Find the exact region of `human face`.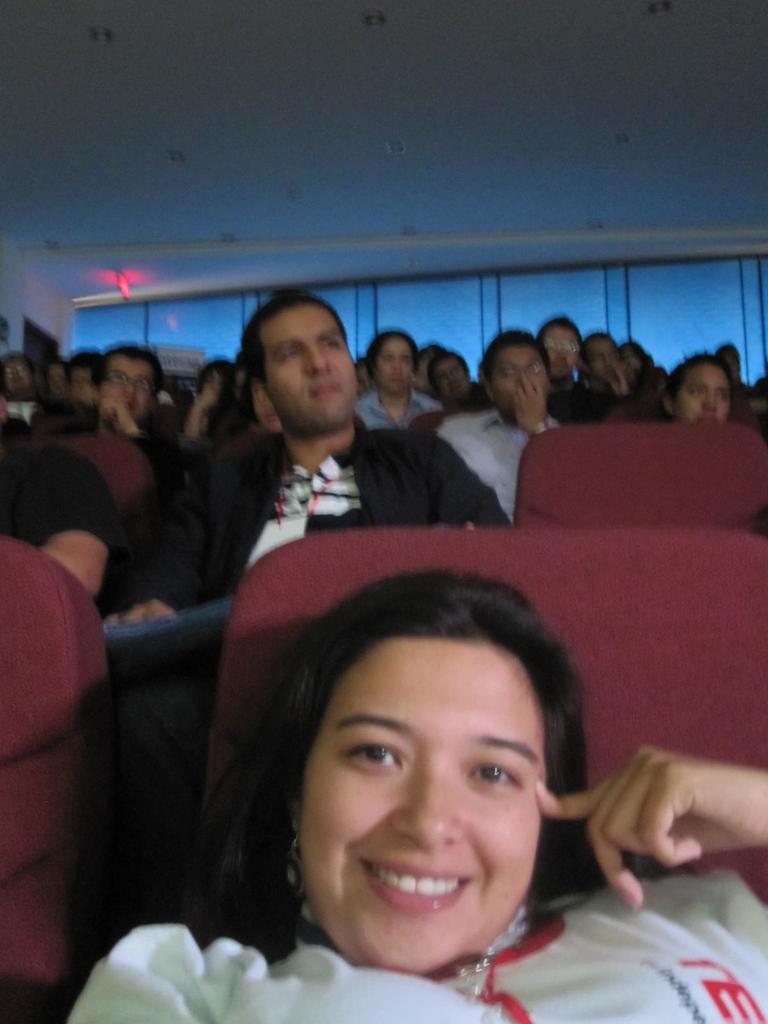
Exact region: 99:358:155:423.
